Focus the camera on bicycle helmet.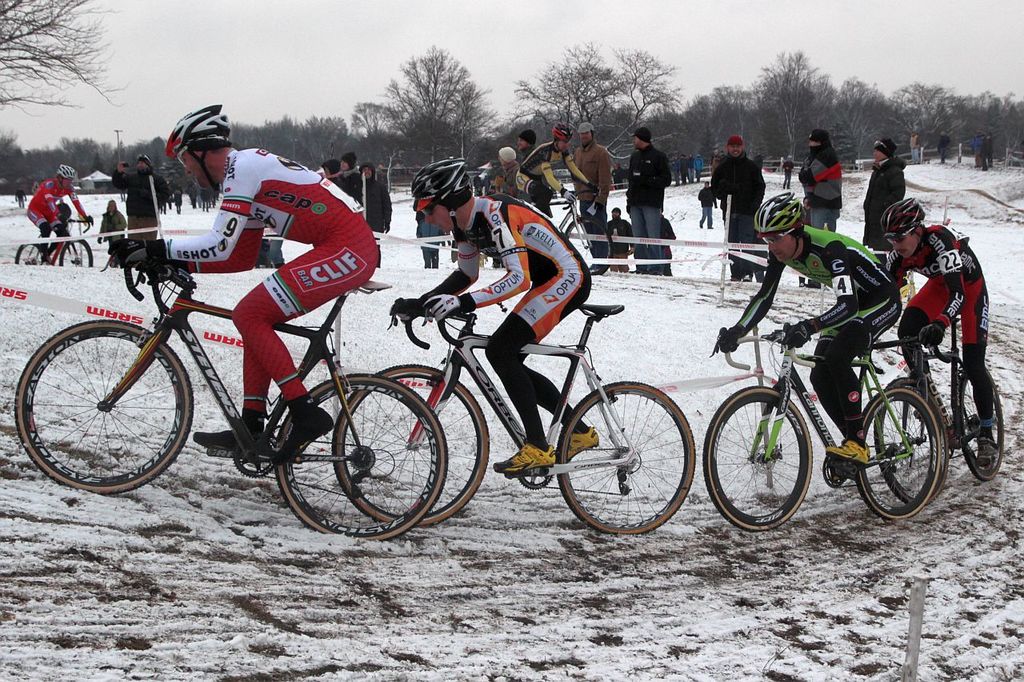
Focus region: 755, 189, 803, 229.
